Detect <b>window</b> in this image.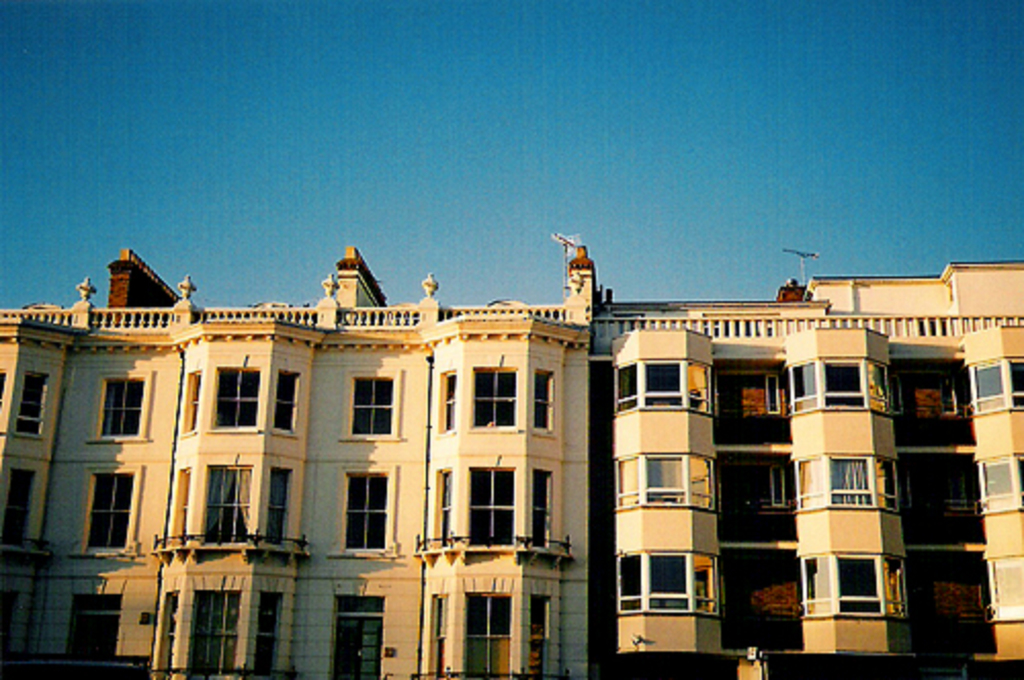
Detection: x1=215, y1=367, x2=256, y2=426.
